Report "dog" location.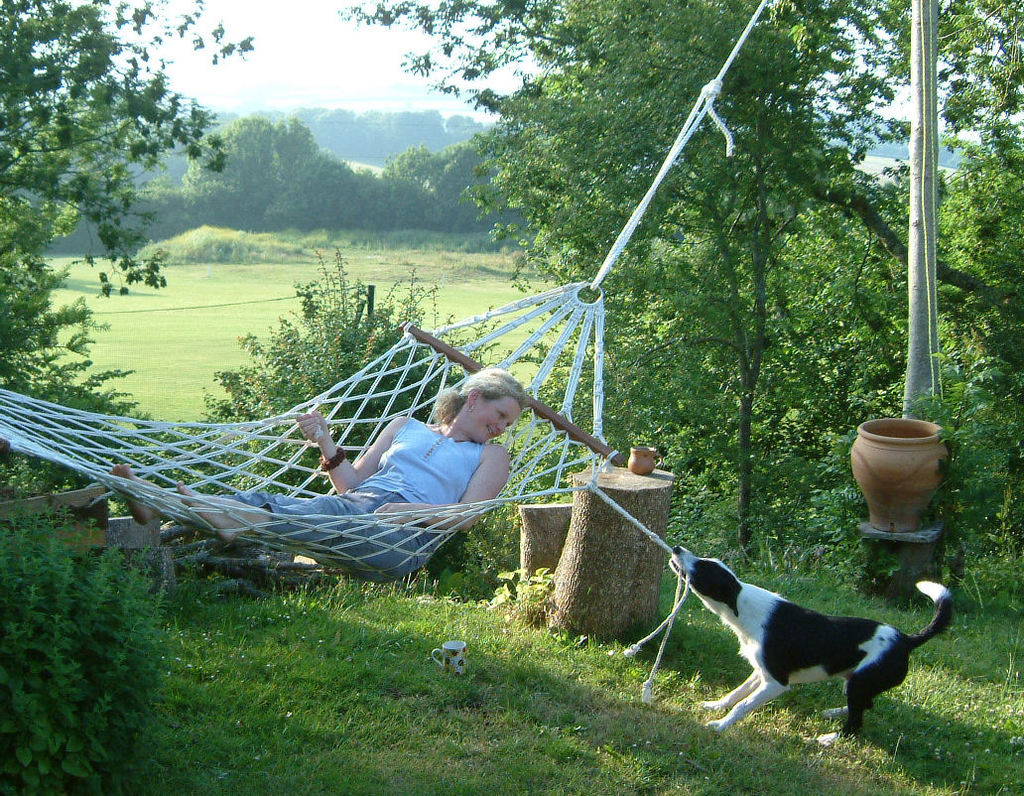
Report: (670,543,958,744).
